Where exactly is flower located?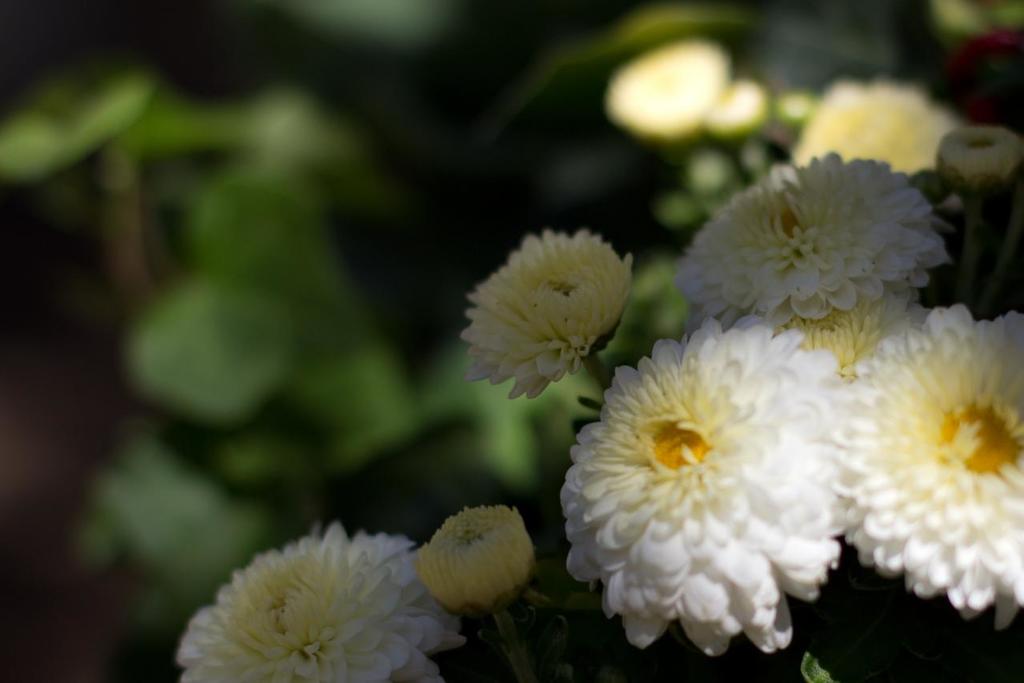
Its bounding box is (682,150,950,351).
